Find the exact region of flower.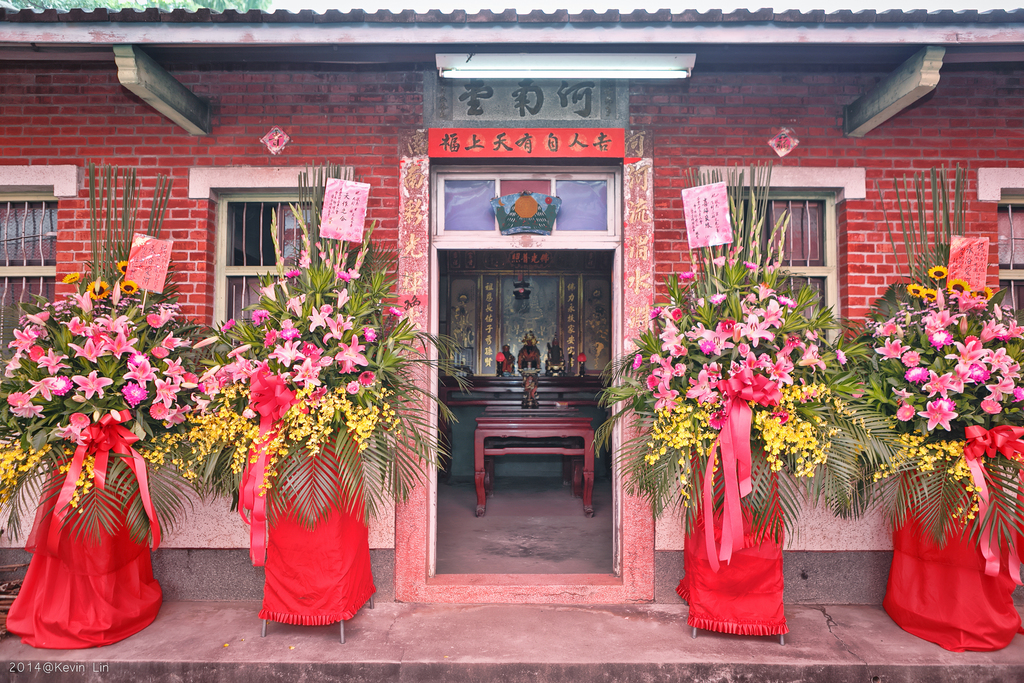
Exact region: (59, 270, 81, 287).
